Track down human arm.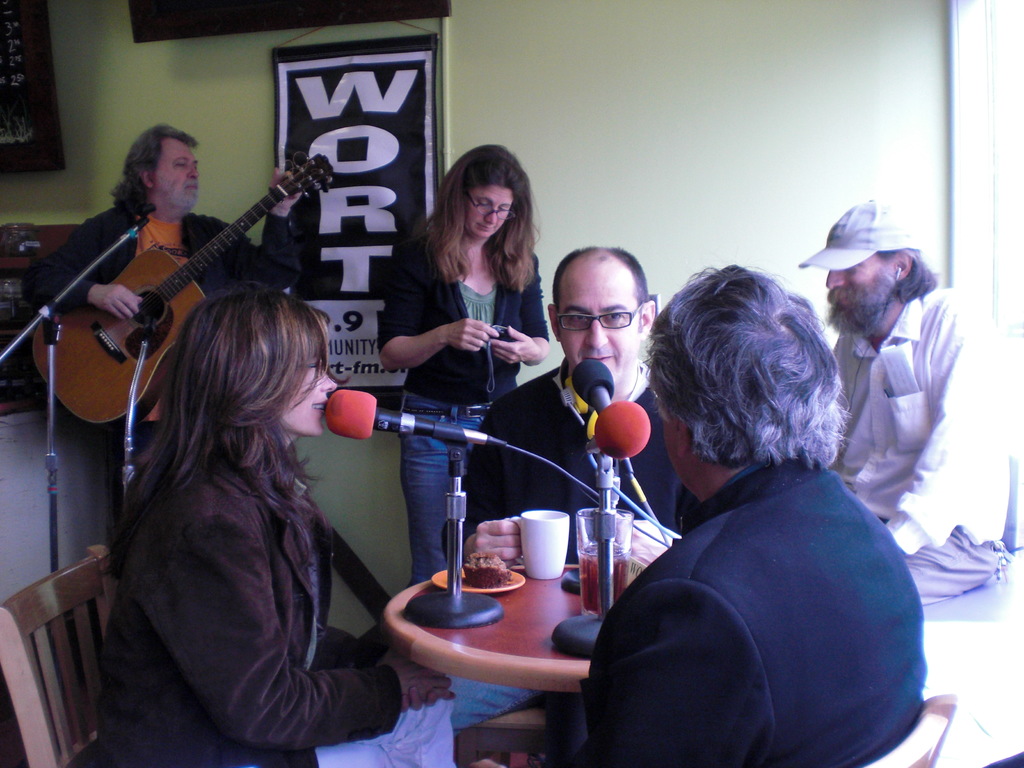
Tracked to l=125, t=498, r=449, b=758.
